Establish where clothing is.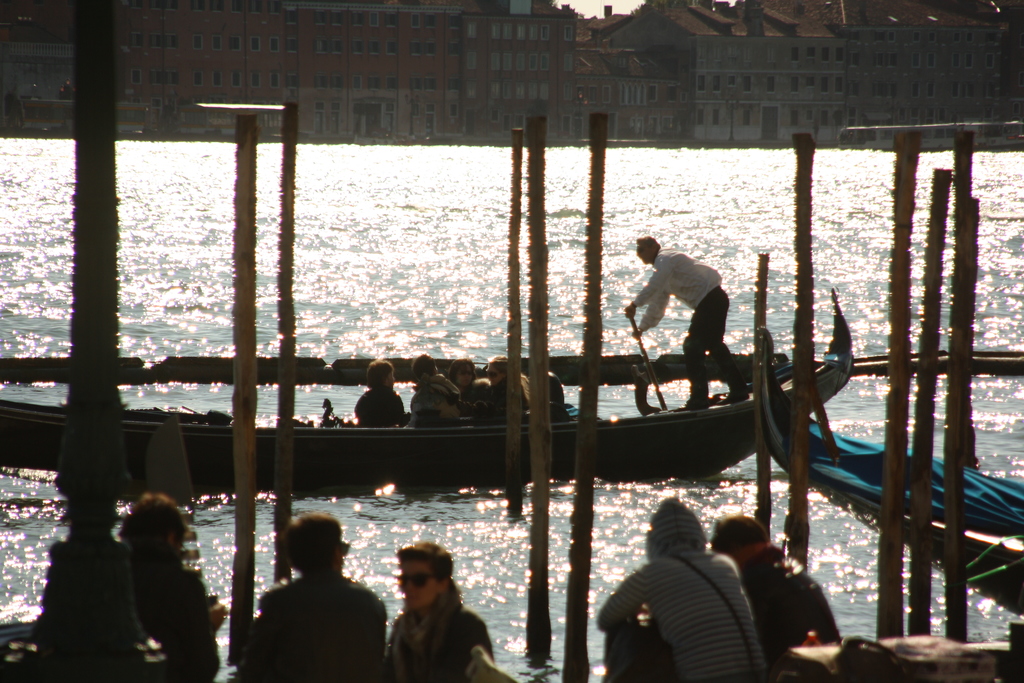
Established at 248,574,385,682.
